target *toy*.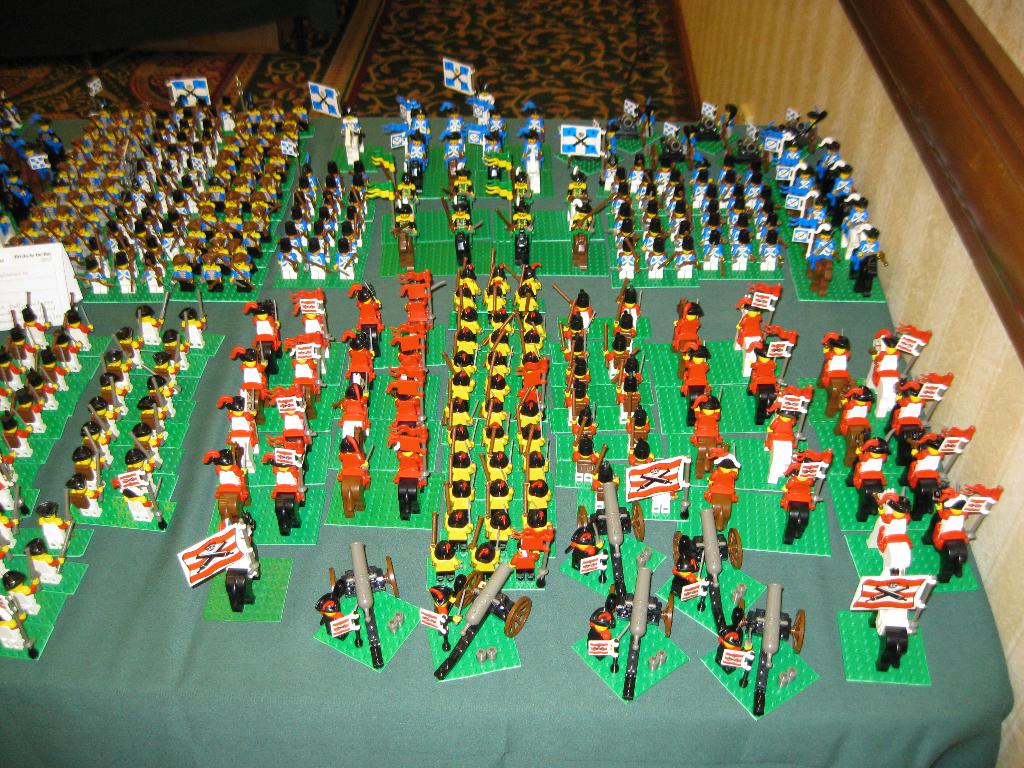
Target region: (x1=334, y1=433, x2=375, y2=518).
